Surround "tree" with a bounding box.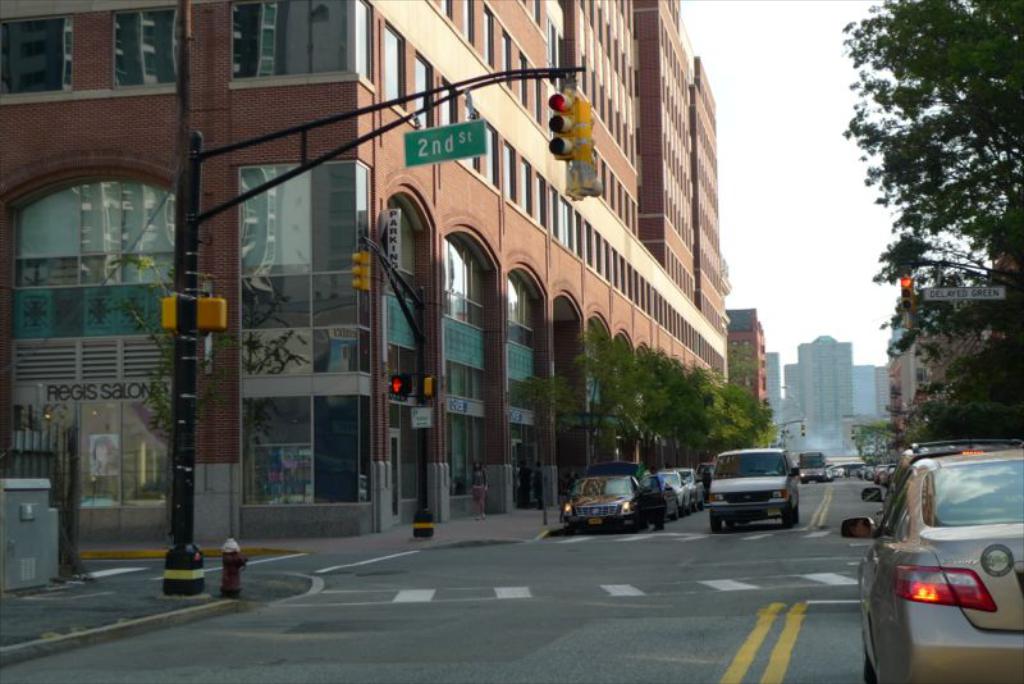
{"left": 813, "top": 26, "right": 1006, "bottom": 398}.
